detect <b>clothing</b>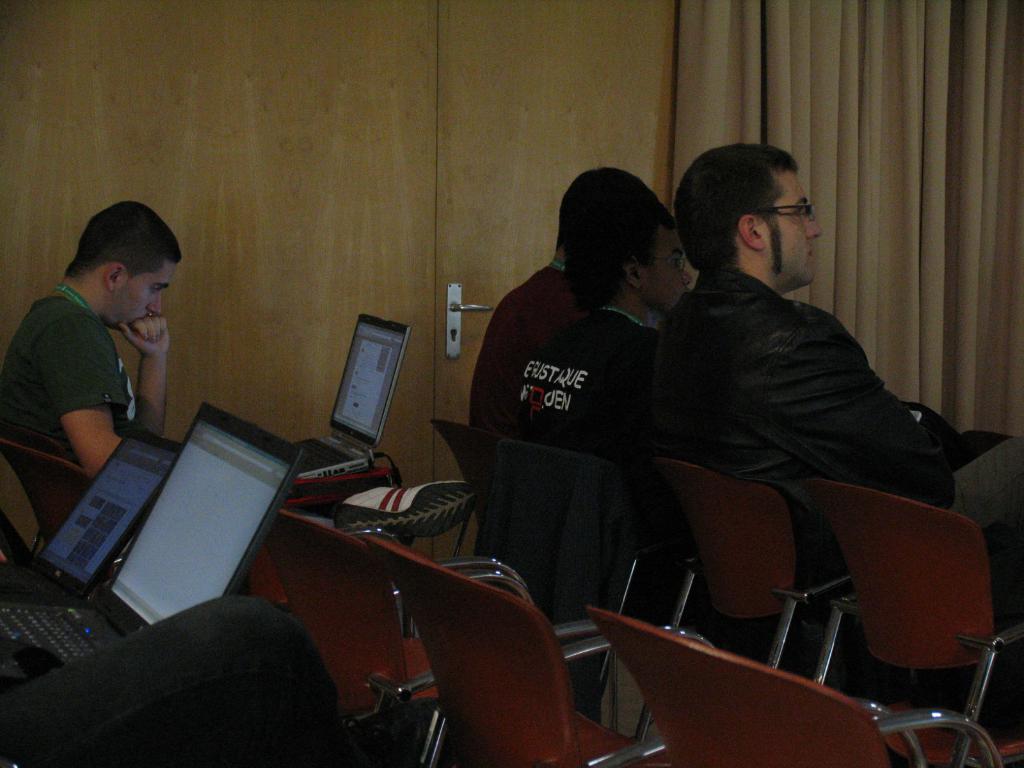
bbox=(500, 299, 662, 452)
